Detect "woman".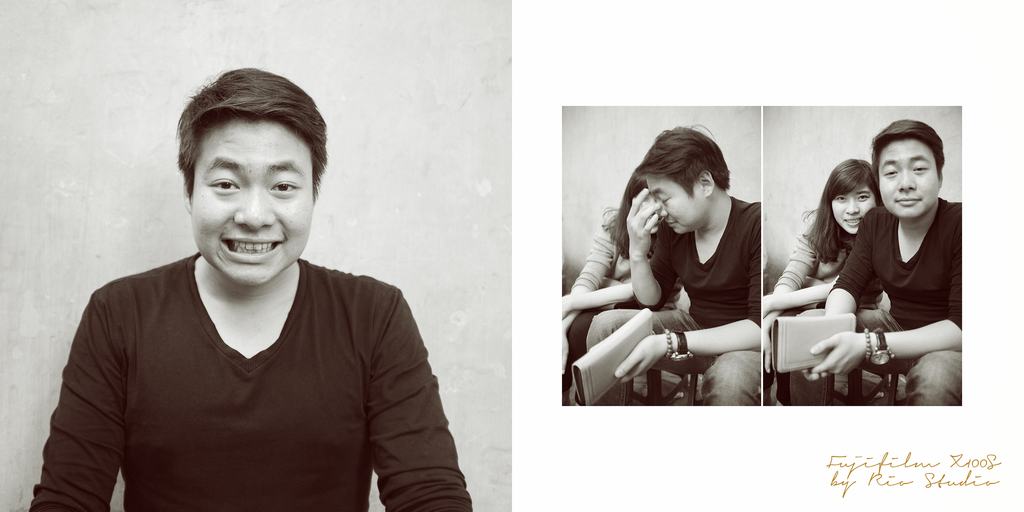
Detected at 561:160:659:409.
